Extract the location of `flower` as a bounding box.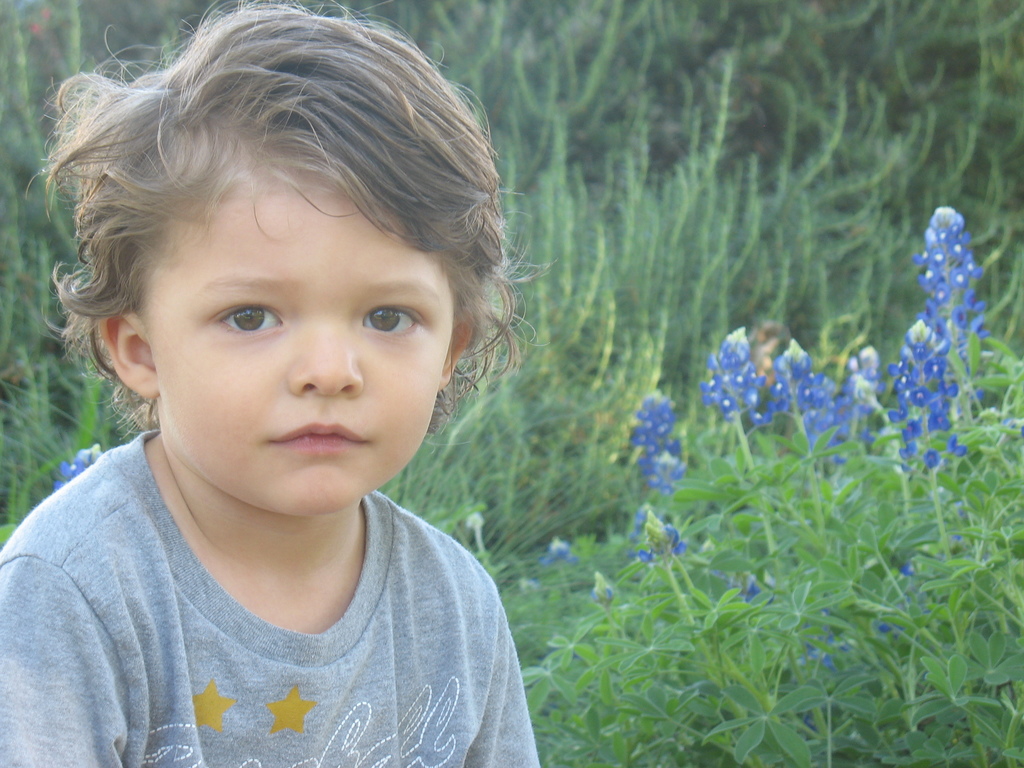
773/339/849/465.
